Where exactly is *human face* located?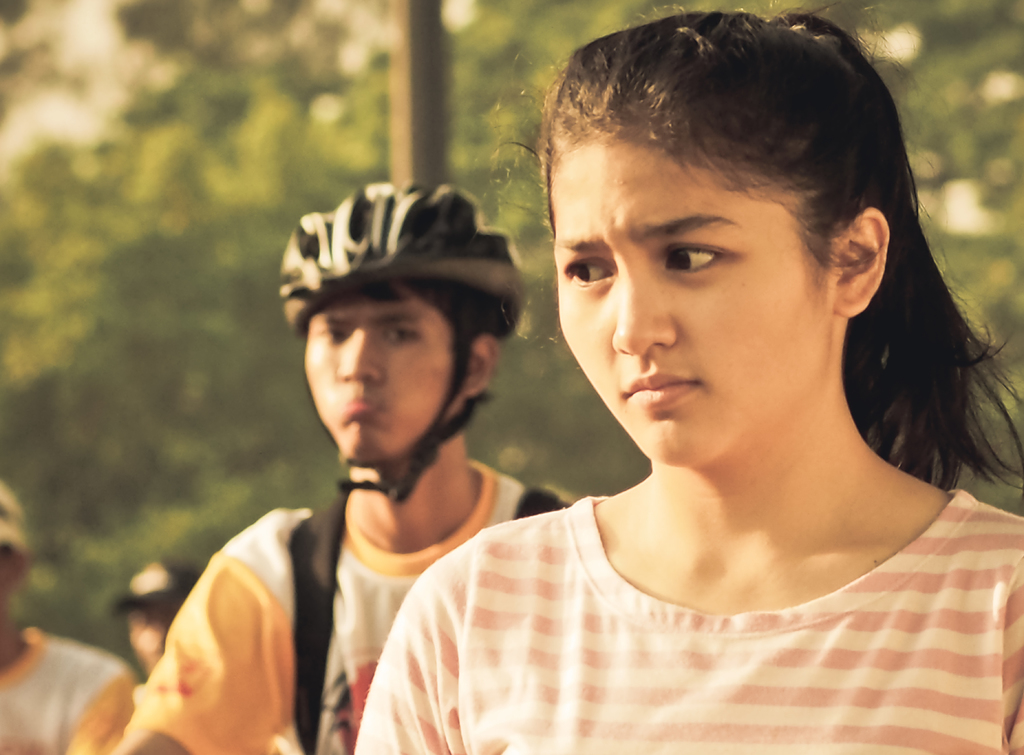
Its bounding box is (305,287,456,461).
